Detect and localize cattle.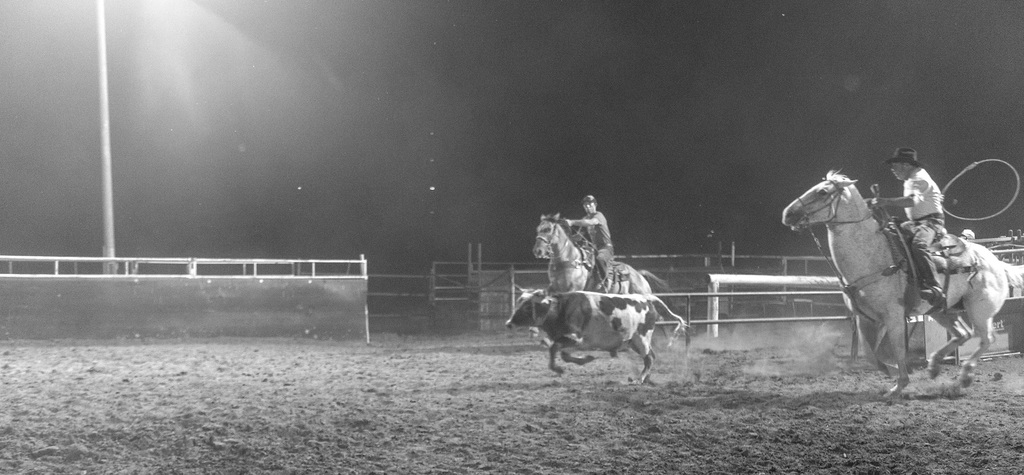
Localized at <box>505,288,691,385</box>.
